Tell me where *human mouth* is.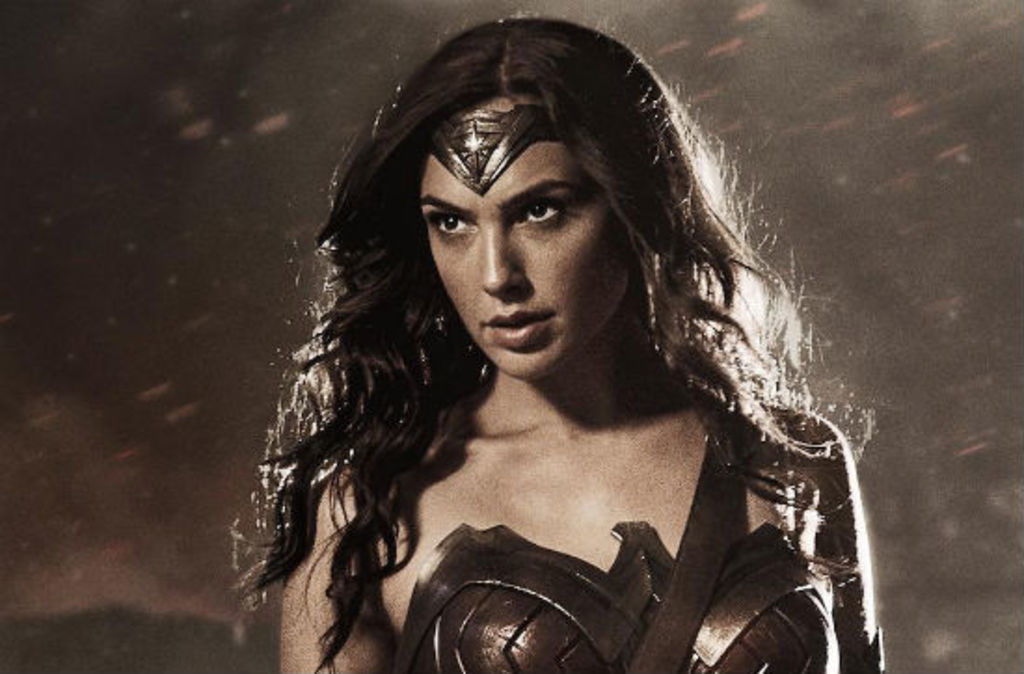
*human mouth* is at {"x1": 480, "y1": 307, "x2": 553, "y2": 352}.
